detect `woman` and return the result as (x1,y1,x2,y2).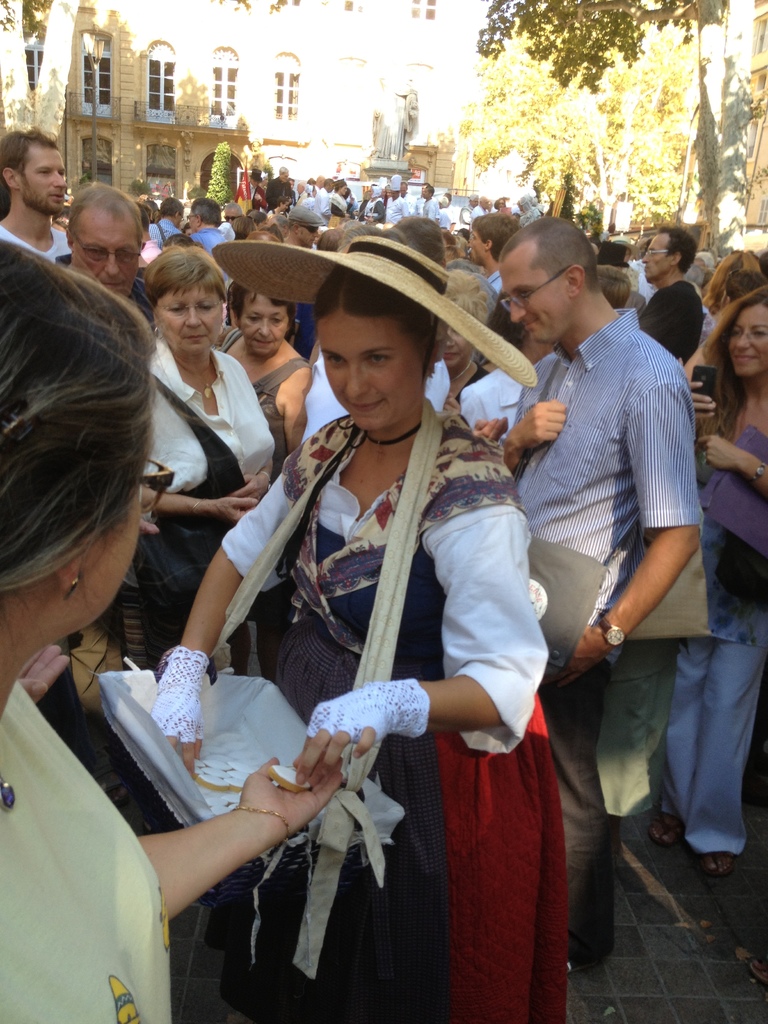
(330,186,347,216).
